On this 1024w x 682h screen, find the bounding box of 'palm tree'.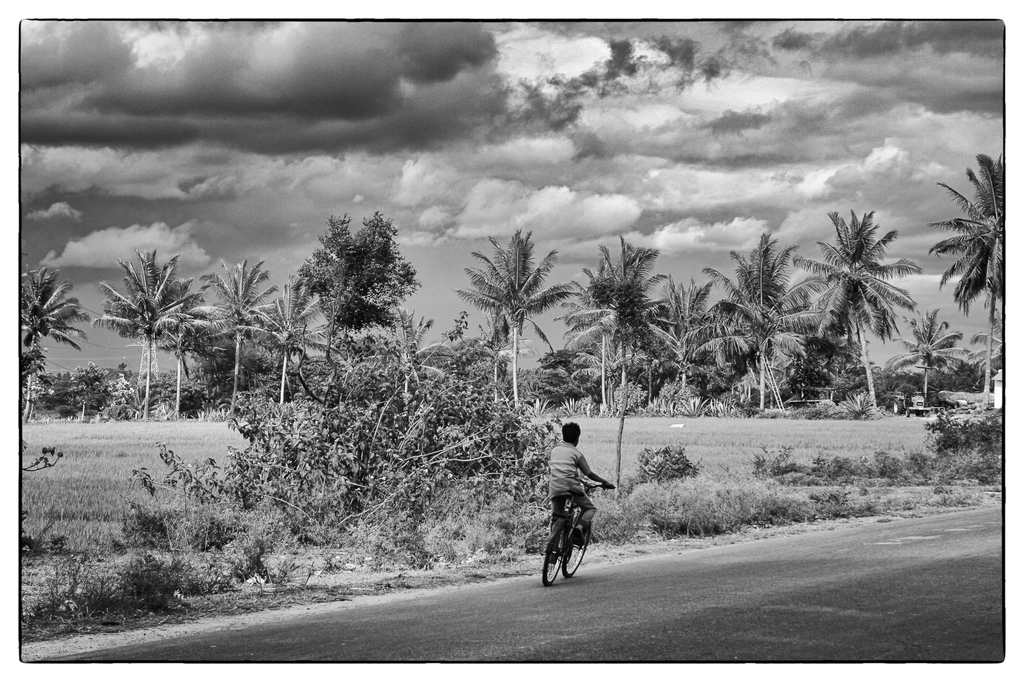
Bounding box: <box>465,230,543,366</box>.
